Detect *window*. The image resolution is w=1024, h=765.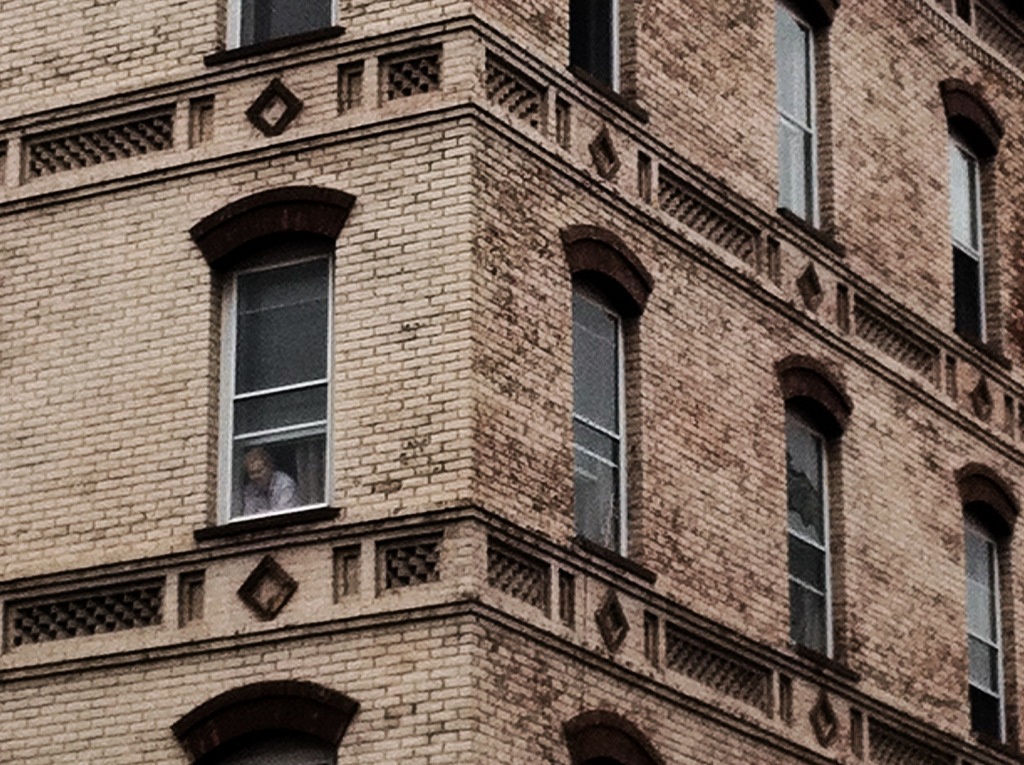
l=201, t=191, r=340, b=544.
